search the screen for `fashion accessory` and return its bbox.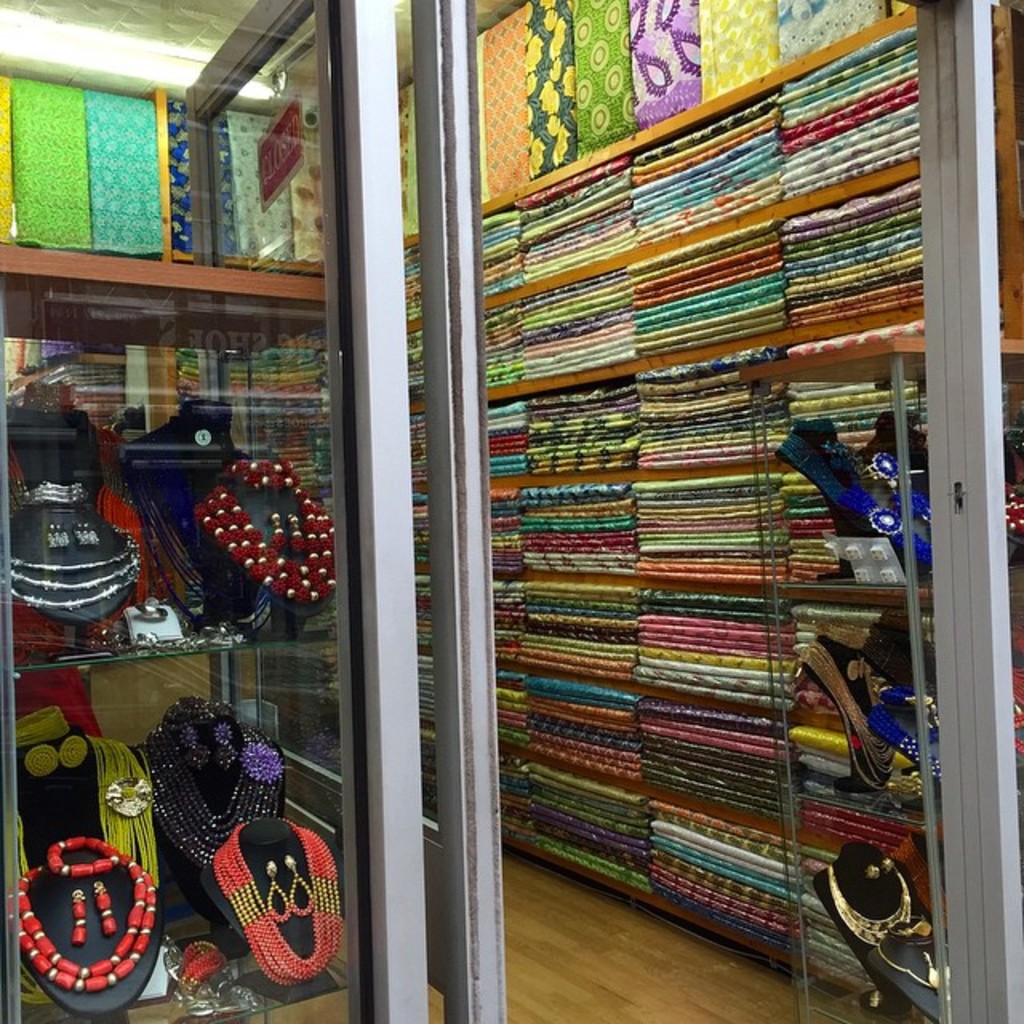
Found: 56 731 91 773.
